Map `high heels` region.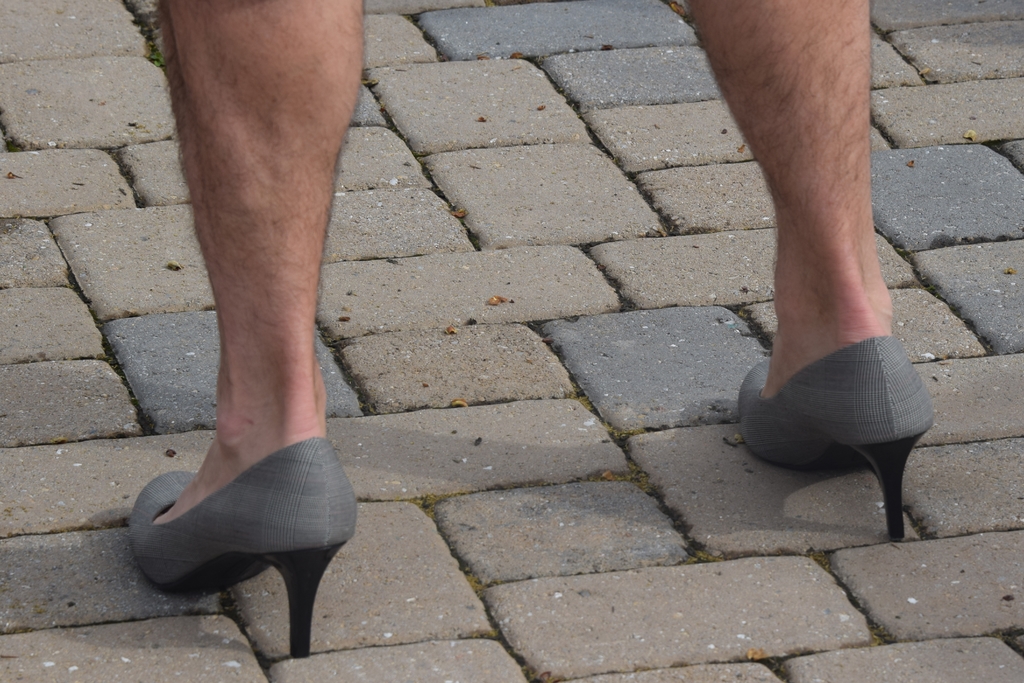
Mapped to left=733, top=336, right=935, bottom=546.
